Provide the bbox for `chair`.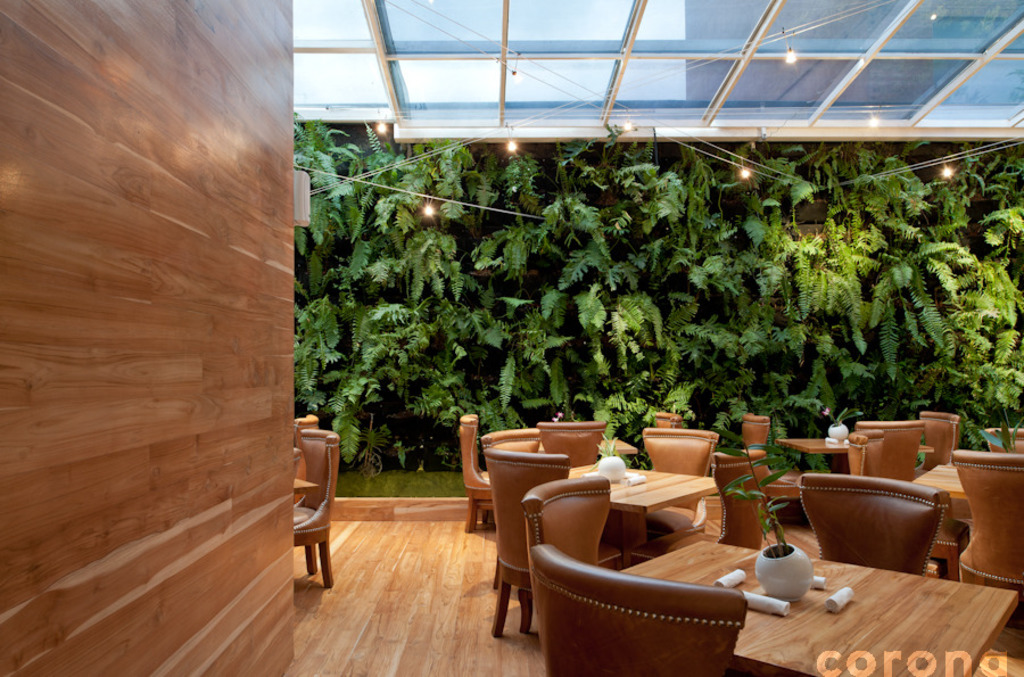
pyautogui.locateOnScreen(652, 407, 683, 429).
